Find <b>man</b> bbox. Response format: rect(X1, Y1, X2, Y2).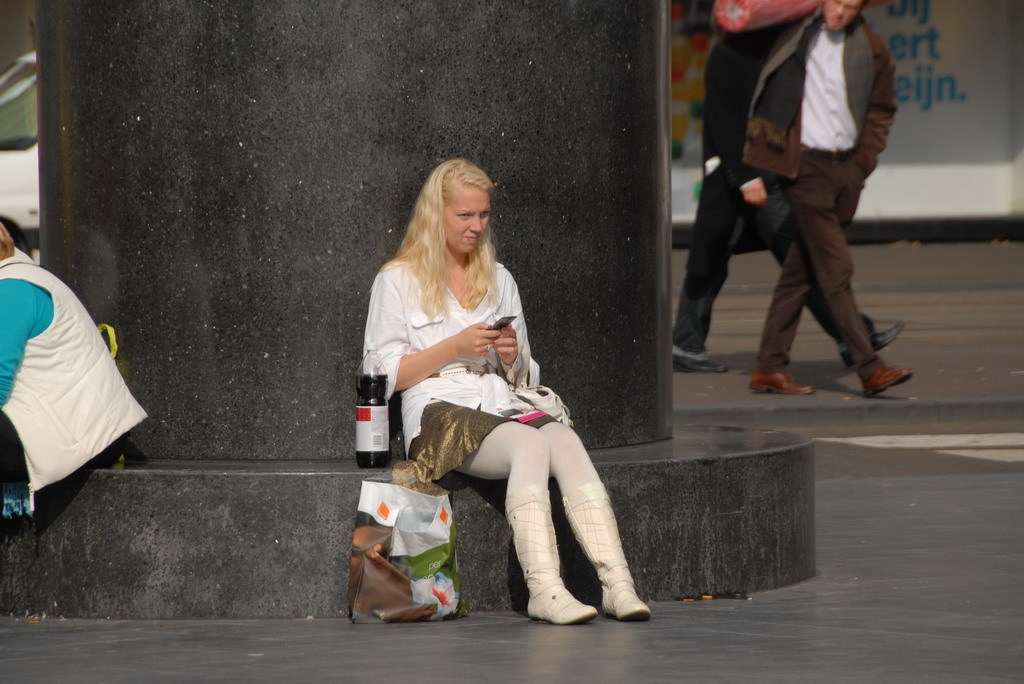
rect(667, 24, 909, 376).
